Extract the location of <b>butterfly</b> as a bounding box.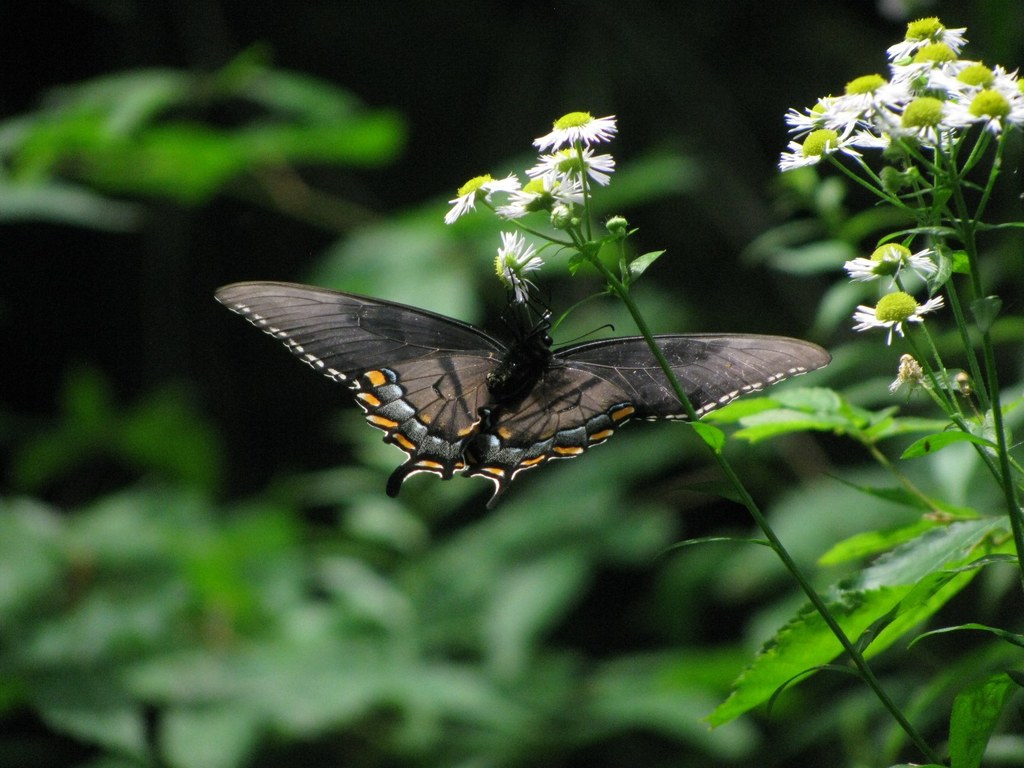
Rect(241, 256, 793, 507).
